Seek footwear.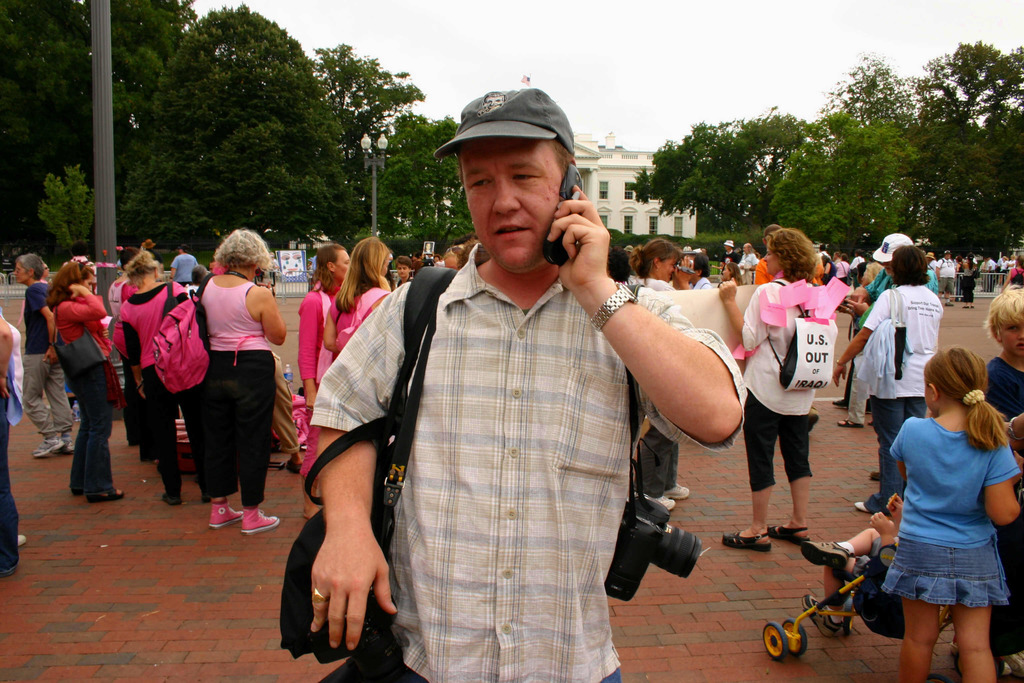
bbox=(853, 500, 872, 513).
